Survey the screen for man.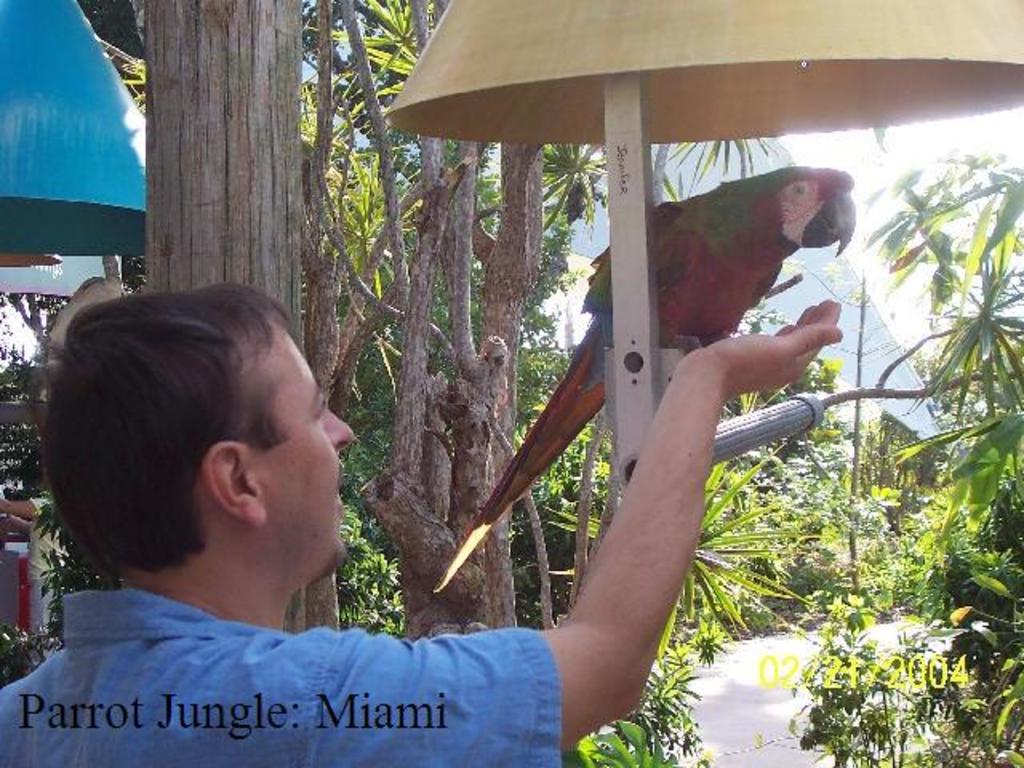
Survey found: 78/194/805/736.
